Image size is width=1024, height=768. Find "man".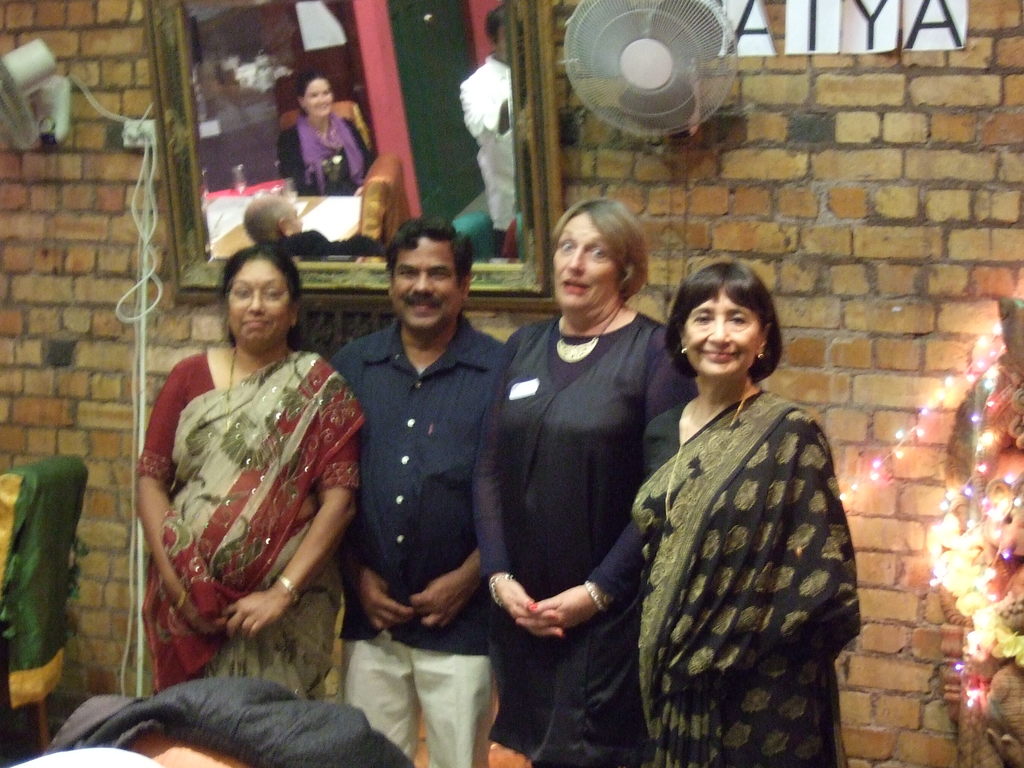
box=[457, 0, 536, 254].
